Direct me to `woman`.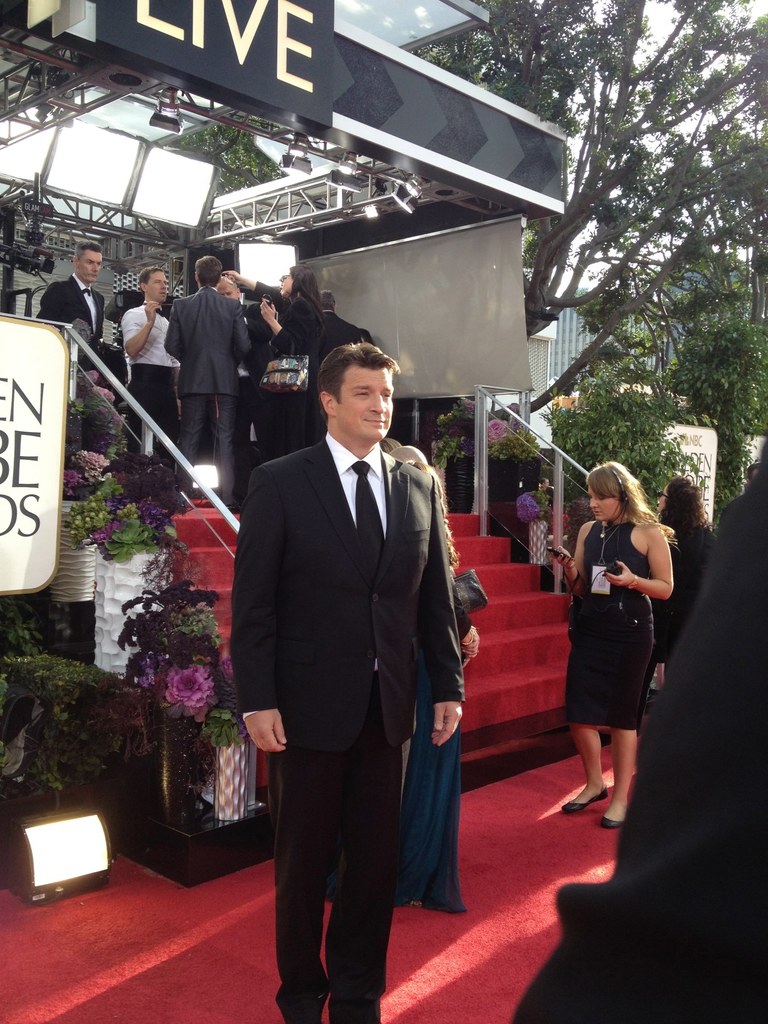
Direction: [left=657, top=470, right=715, bottom=692].
